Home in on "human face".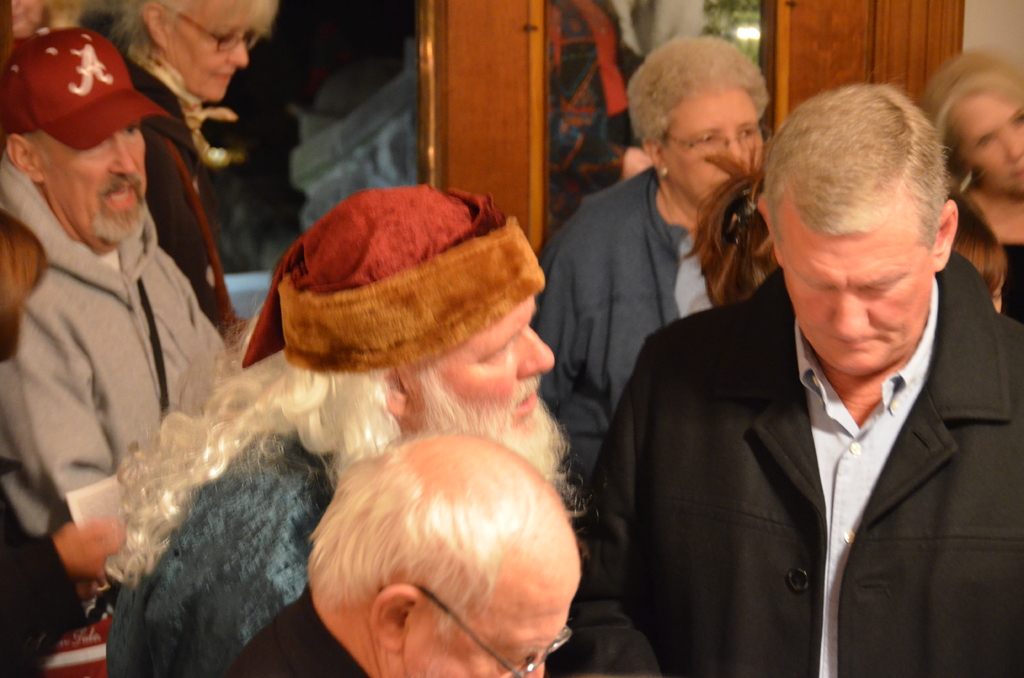
Homed in at (957, 96, 1023, 190).
